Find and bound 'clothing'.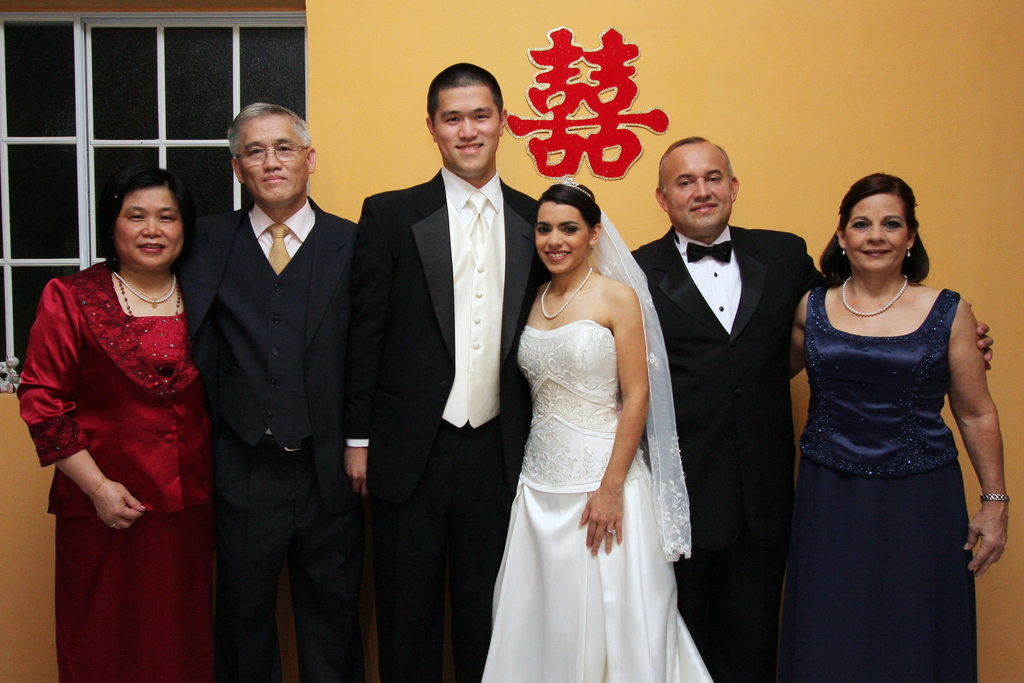
Bound: bbox=(19, 257, 220, 682).
